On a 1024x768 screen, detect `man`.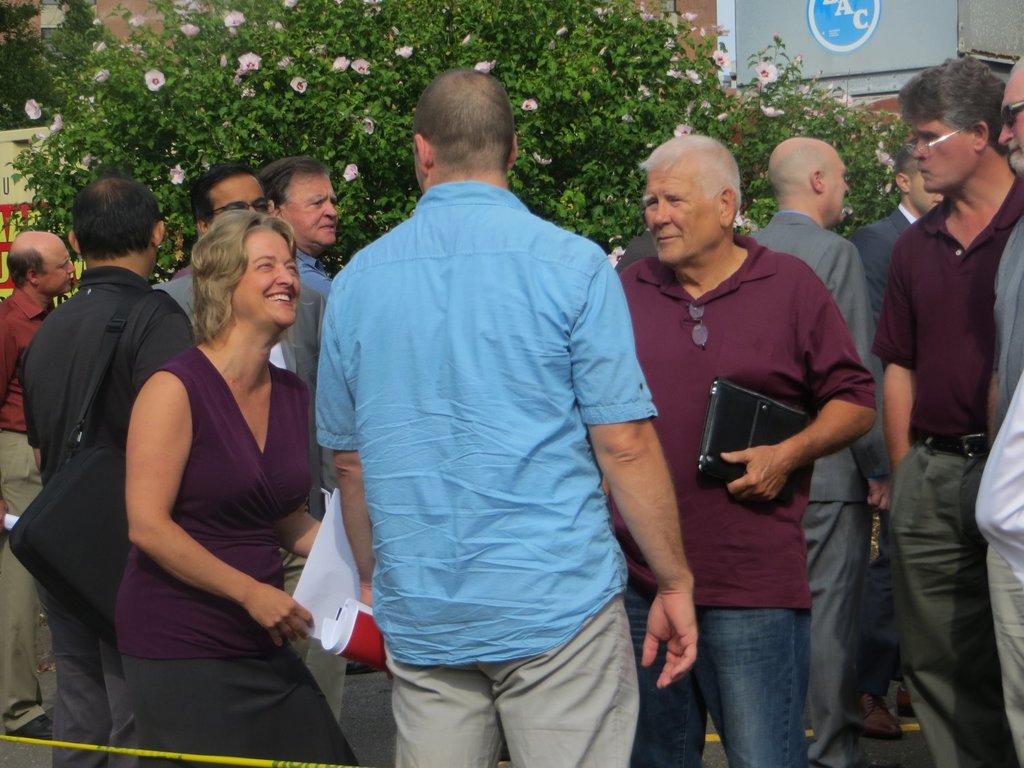
Rect(160, 161, 341, 720).
